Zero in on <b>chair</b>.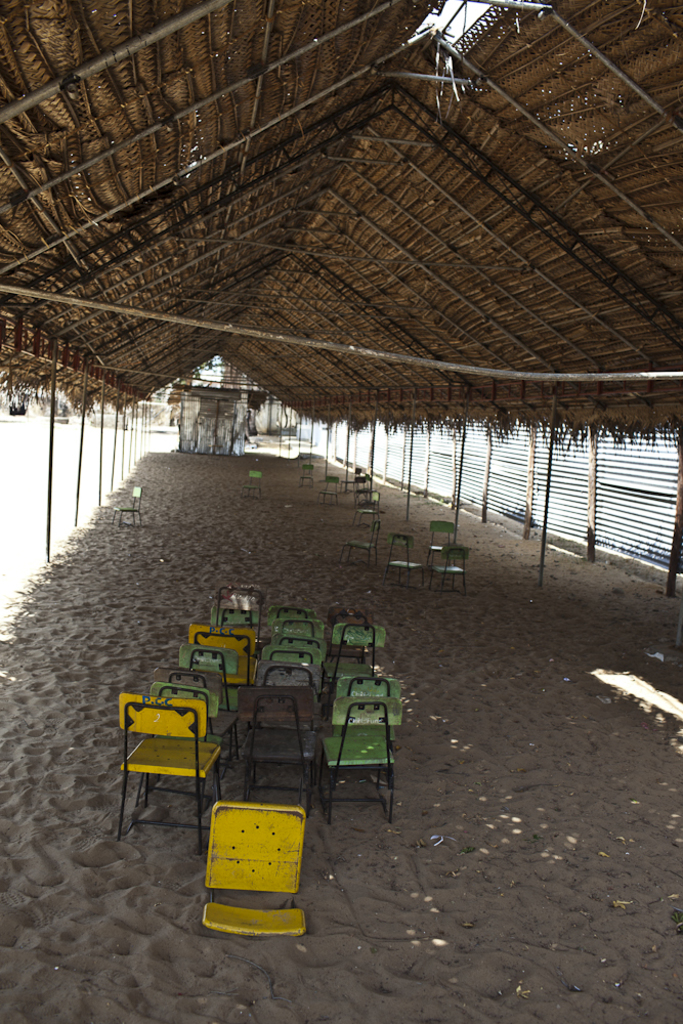
Zeroed in: detection(344, 515, 380, 568).
